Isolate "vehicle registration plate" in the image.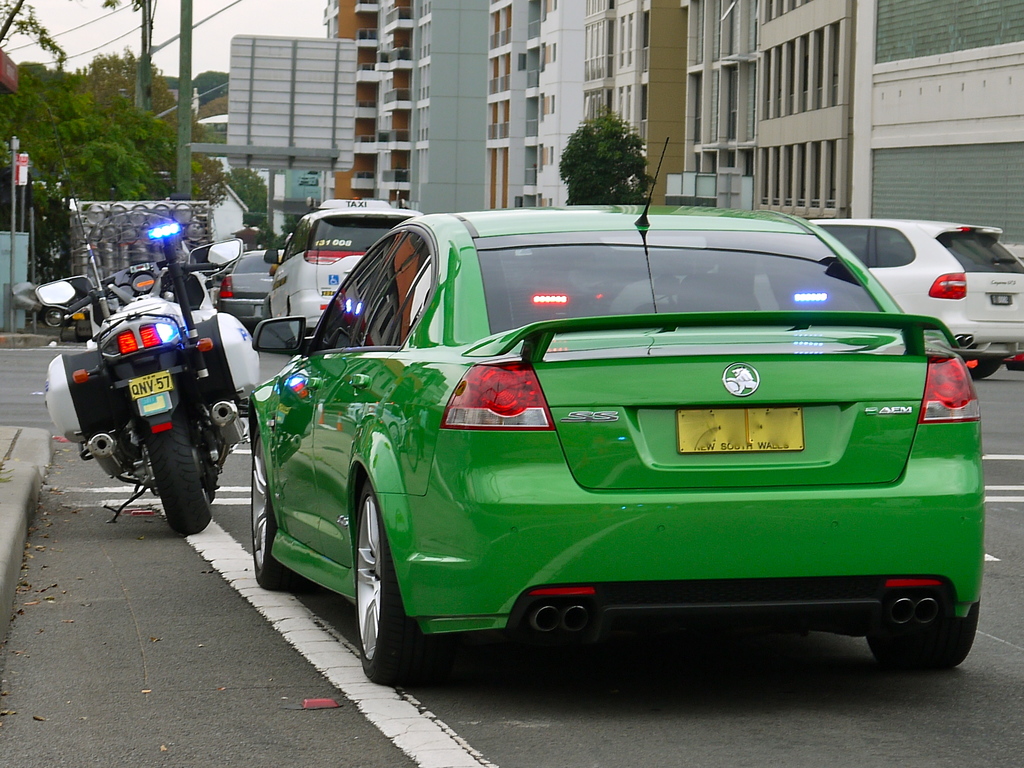
Isolated region: box=[991, 293, 1014, 305].
